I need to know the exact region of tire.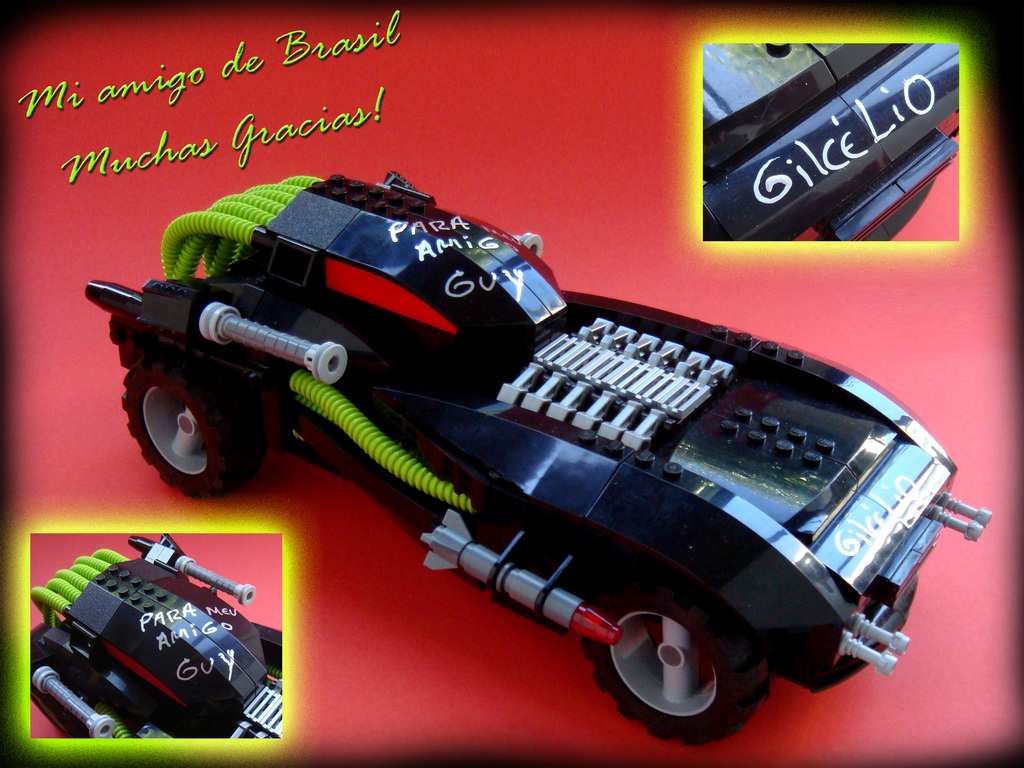
Region: select_region(118, 345, 266, 500).
